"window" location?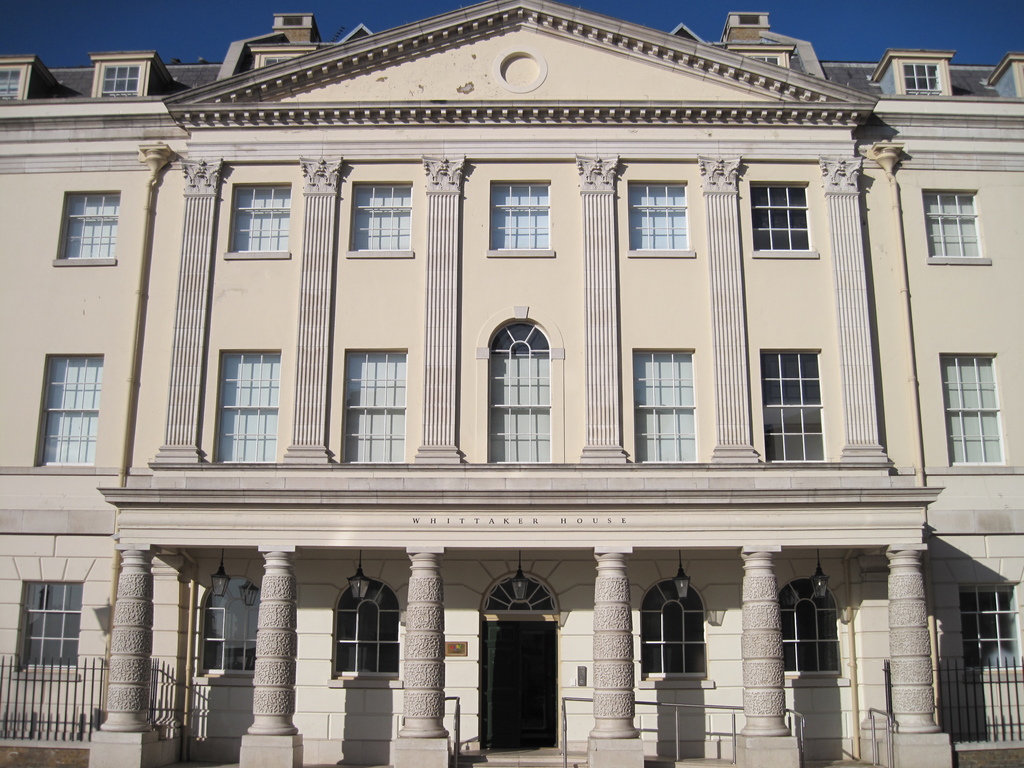
340:579:398:680
